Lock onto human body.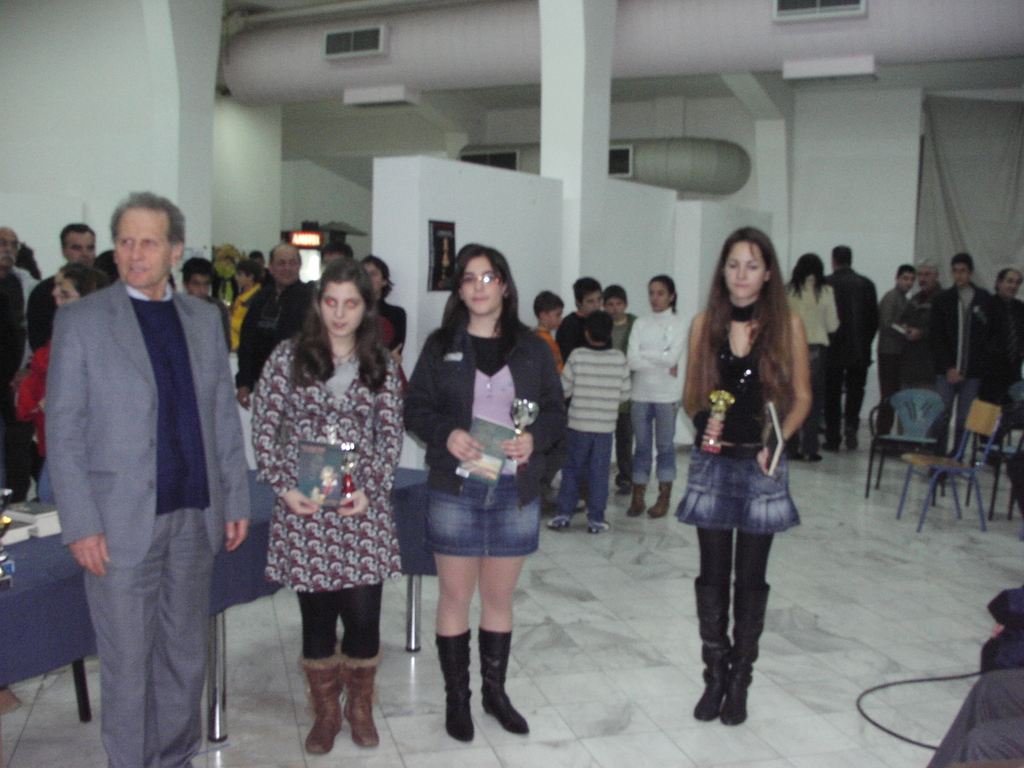
Locked: crop(16, 342, 54, 494).
